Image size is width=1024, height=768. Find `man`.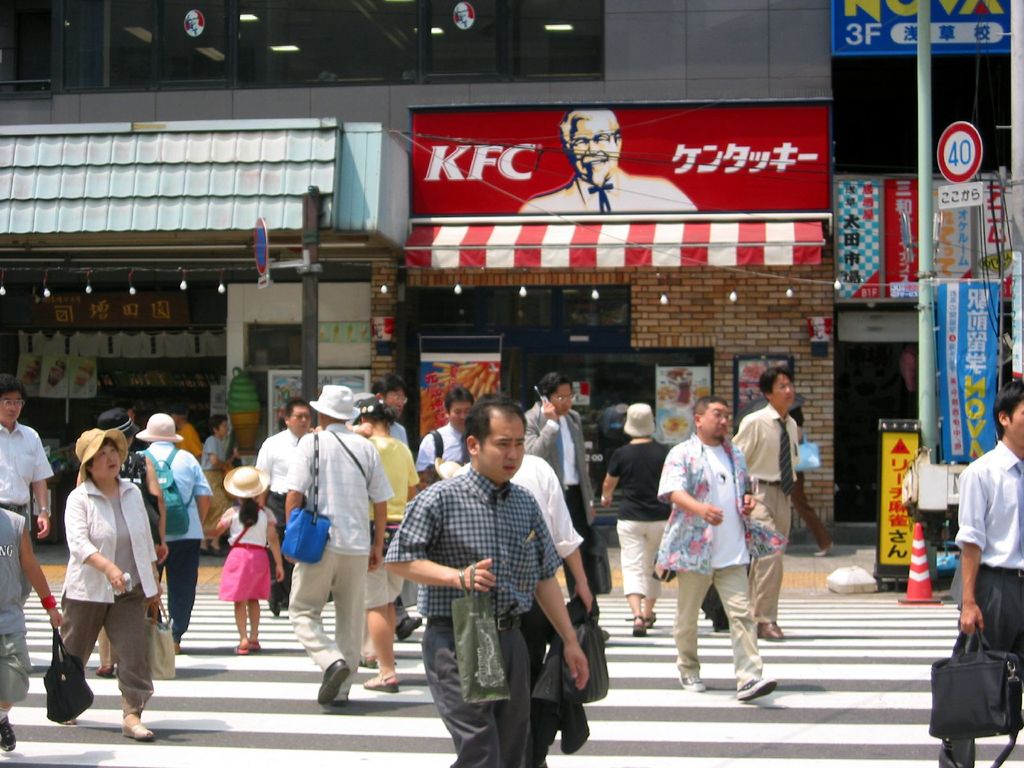
<bbox>522, 373, 612, 641</bbox>.
